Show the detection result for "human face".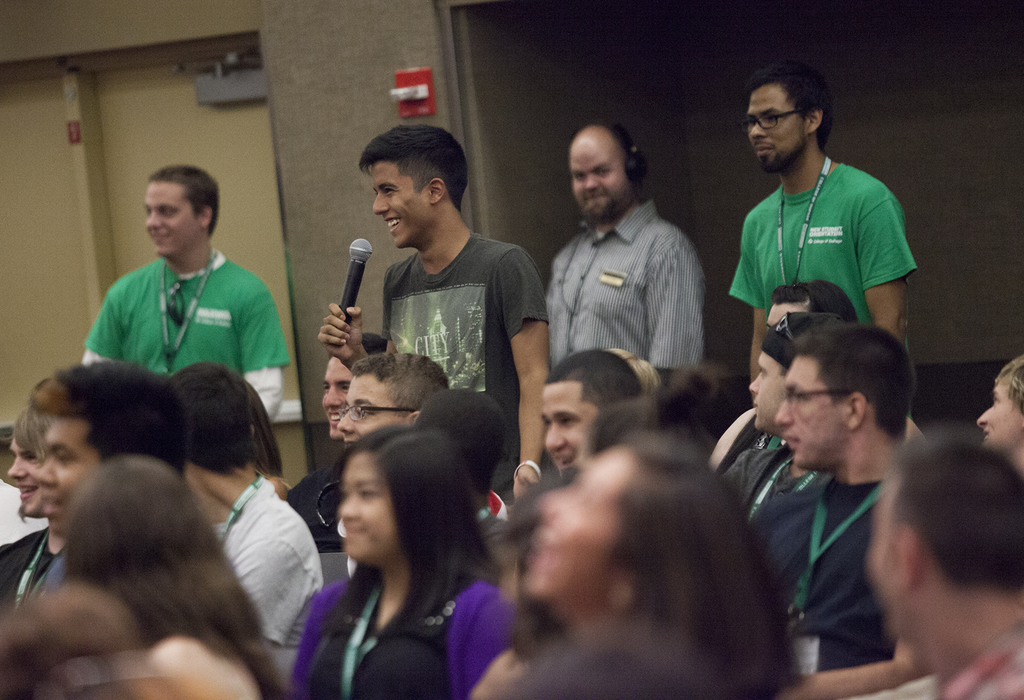
select_region(371, 161, 435, 248).
